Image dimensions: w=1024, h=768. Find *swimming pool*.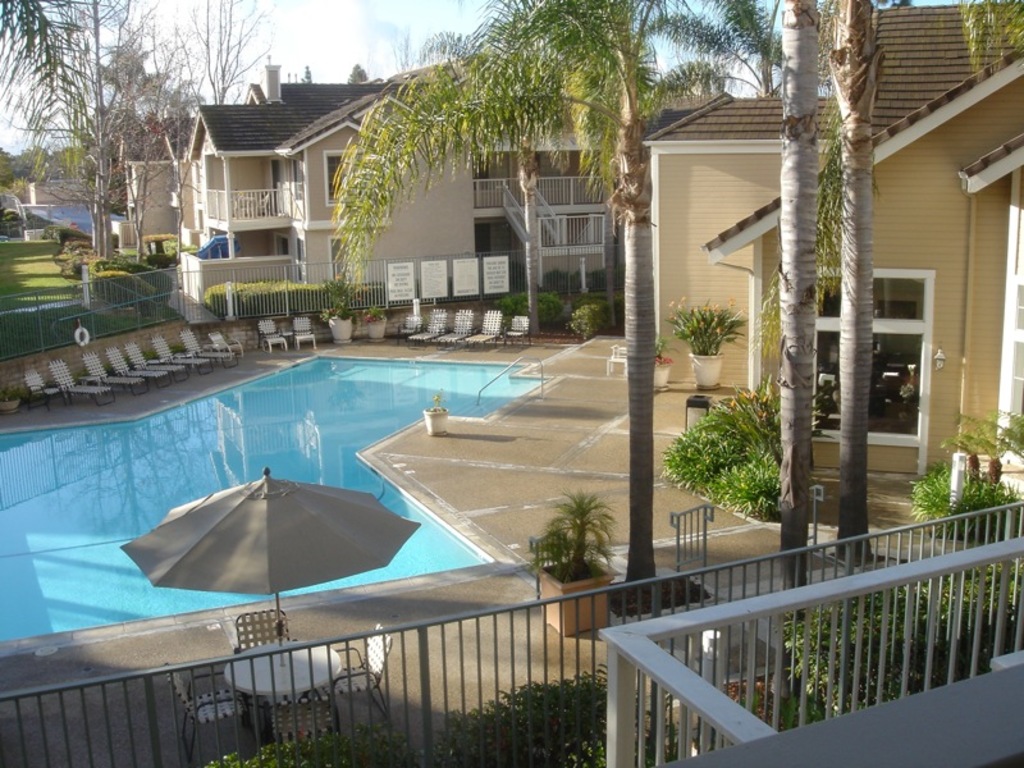
5, 323, 632, 602.
